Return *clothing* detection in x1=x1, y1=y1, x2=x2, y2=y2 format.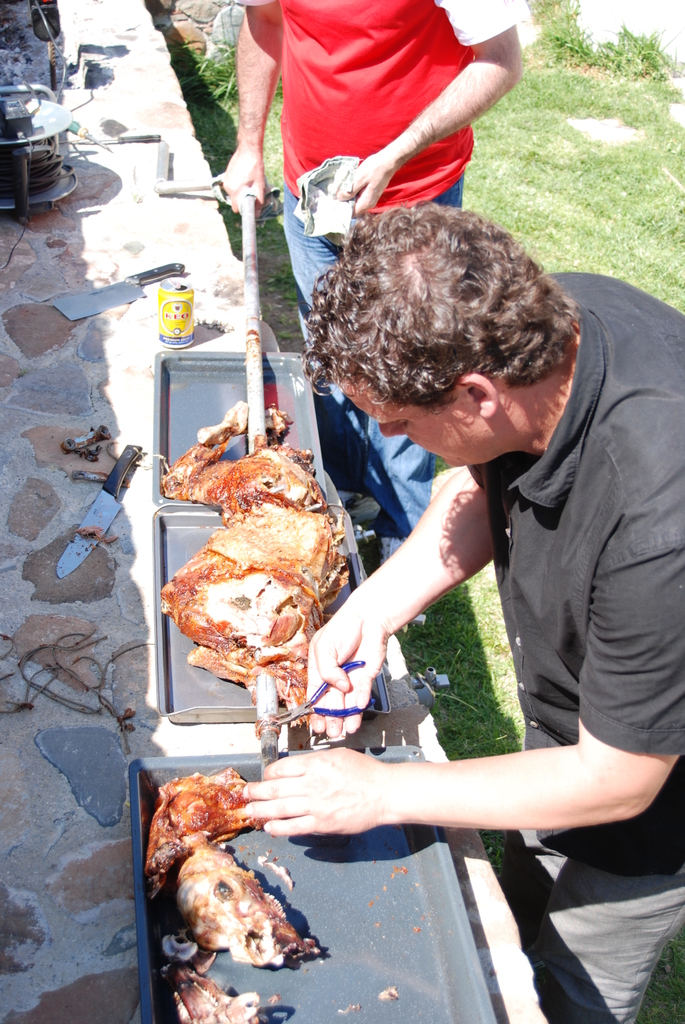
x1=467, y1=262, x2=684, y2=1022.
